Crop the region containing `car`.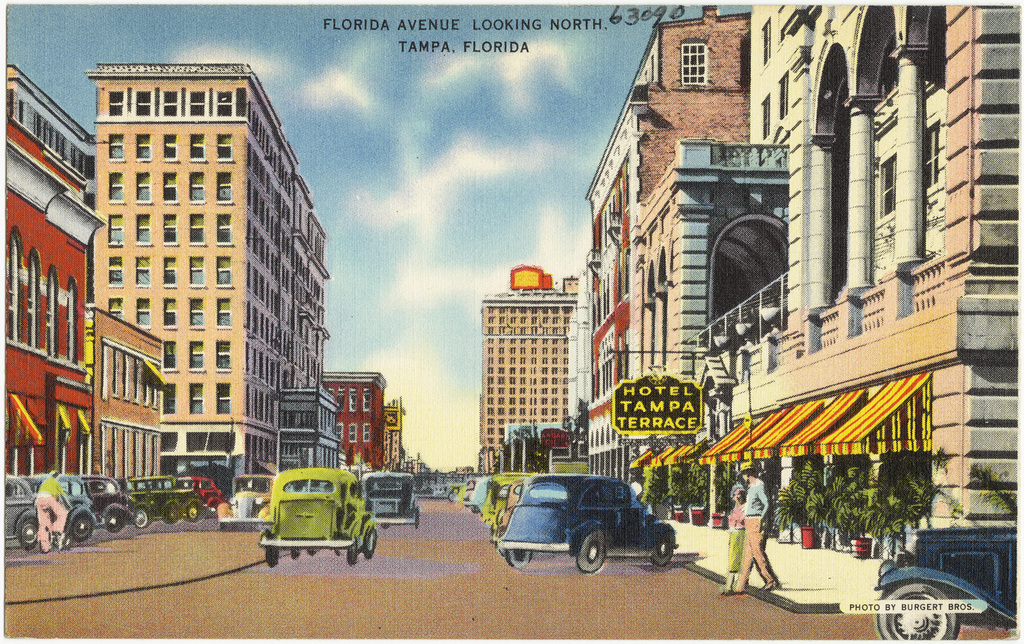
Crop region: 2, 473, 39, 552.
